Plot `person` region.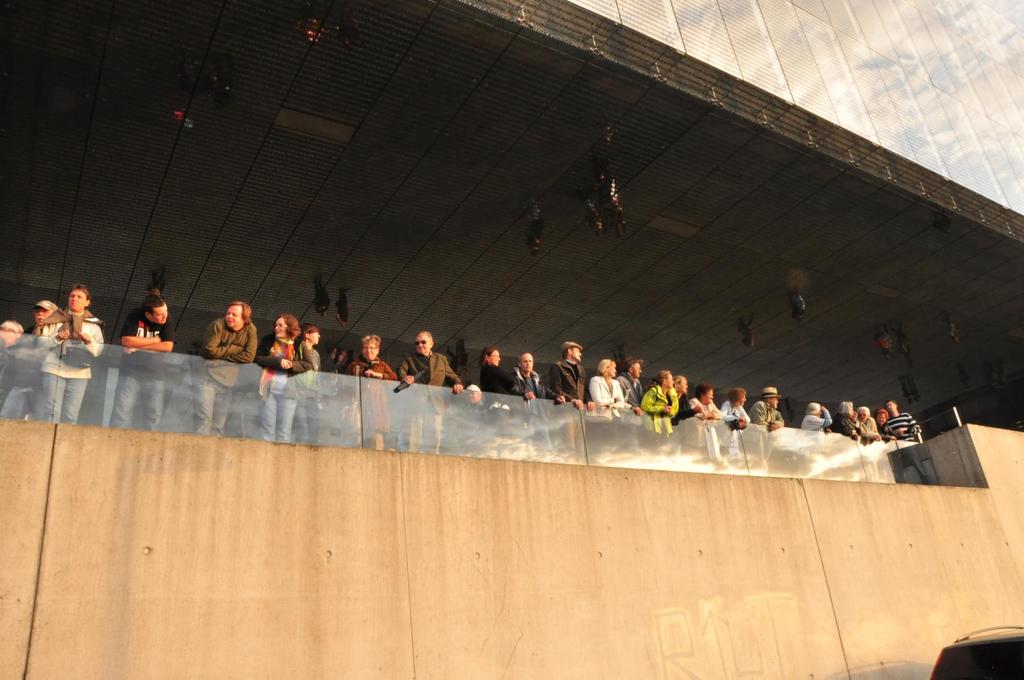
Plotted at (106, 289, 175, 429).
